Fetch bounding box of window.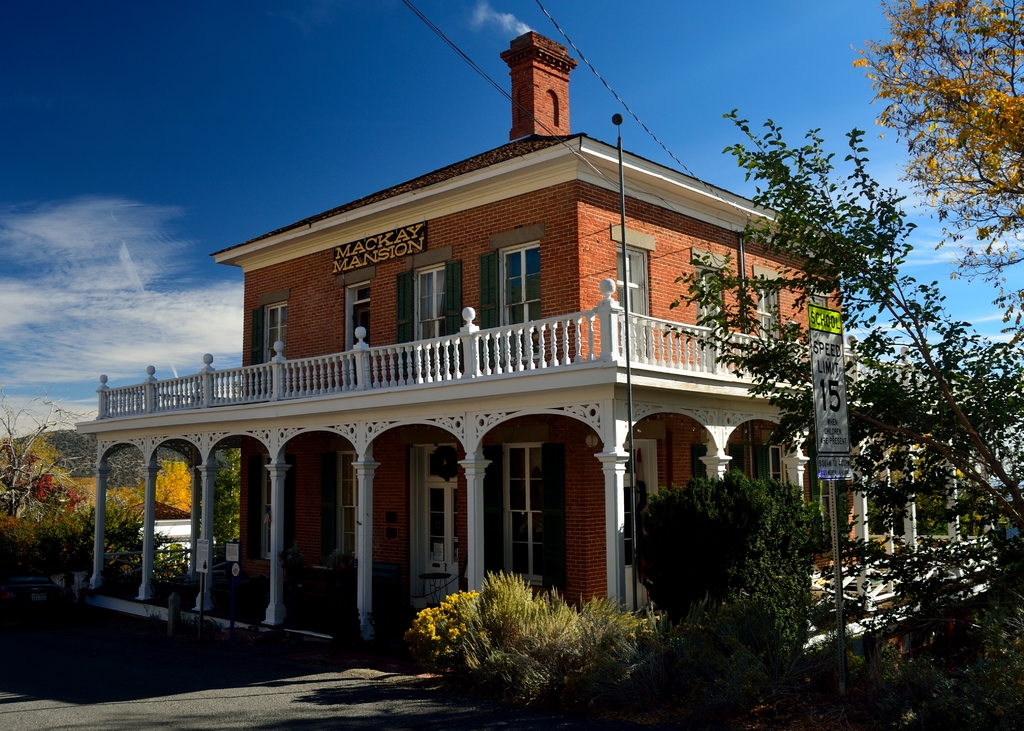
Bbox: (416, 271, 451, 346).
